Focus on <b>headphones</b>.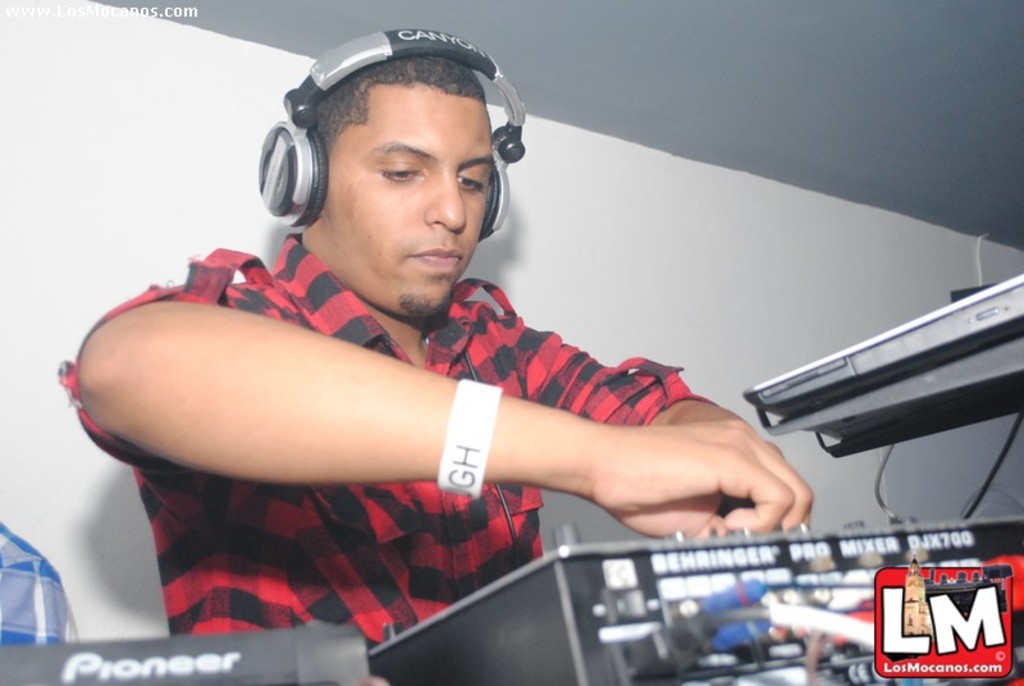
Focused at crop(246, 28, 526, 243).
